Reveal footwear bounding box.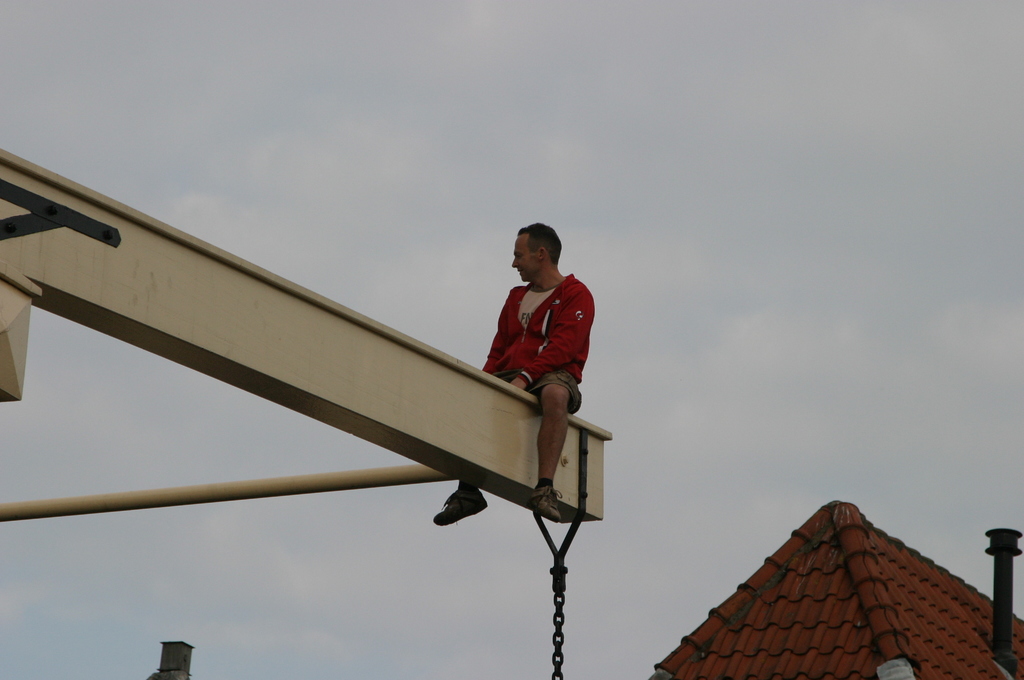
Revealed: (530,473,560,519).
